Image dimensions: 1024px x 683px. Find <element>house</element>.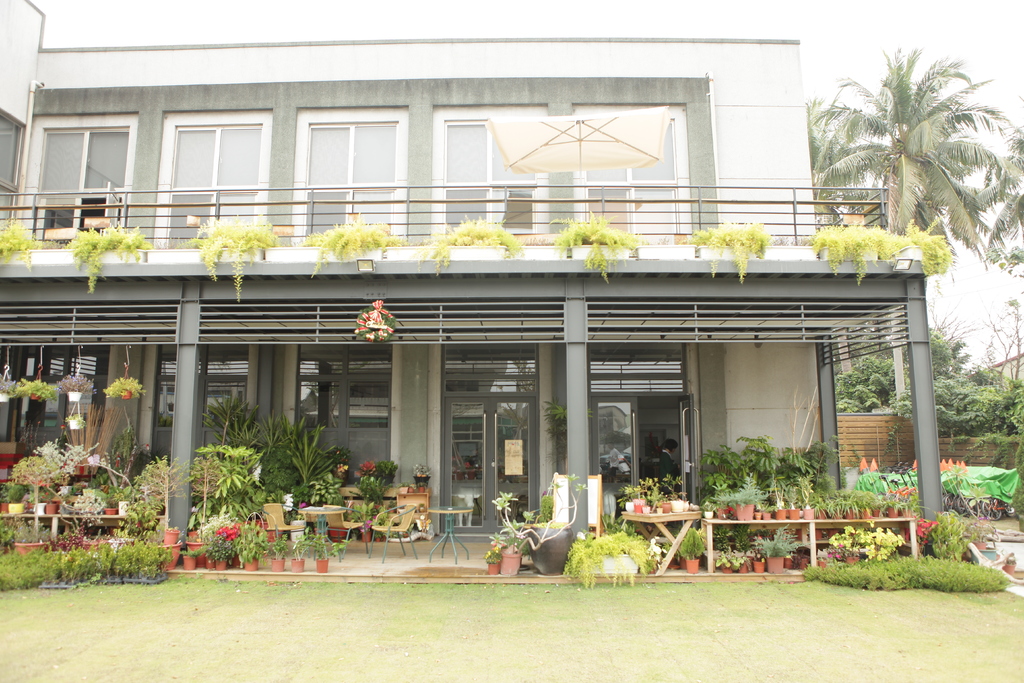
left=0, top=0, right=945, bottom=550.
